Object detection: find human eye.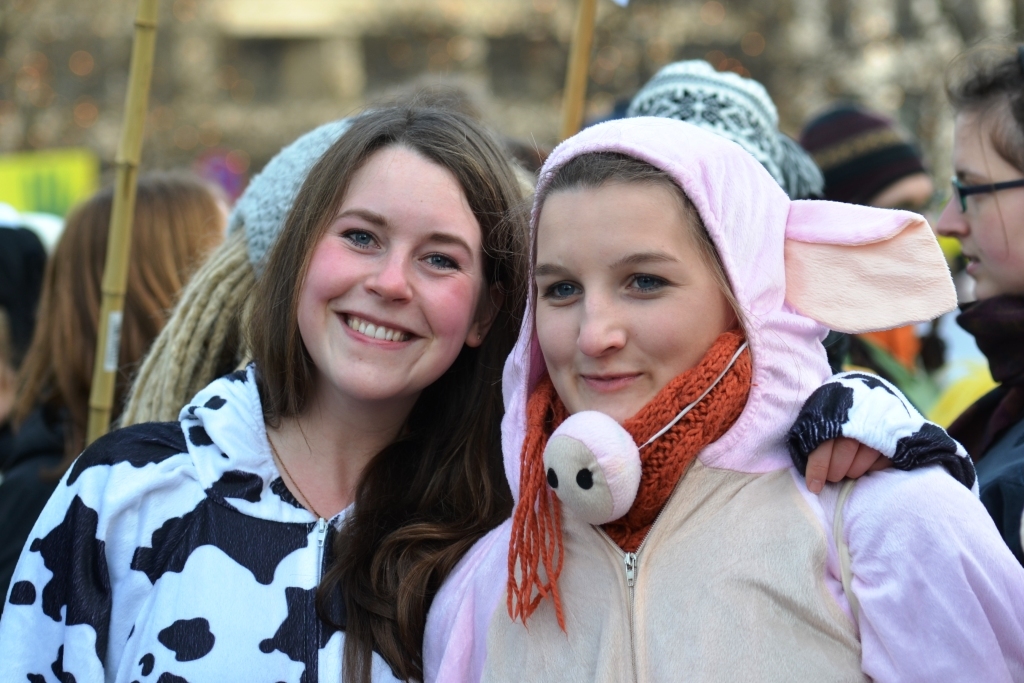
rect(413, 251, 458, 277).
